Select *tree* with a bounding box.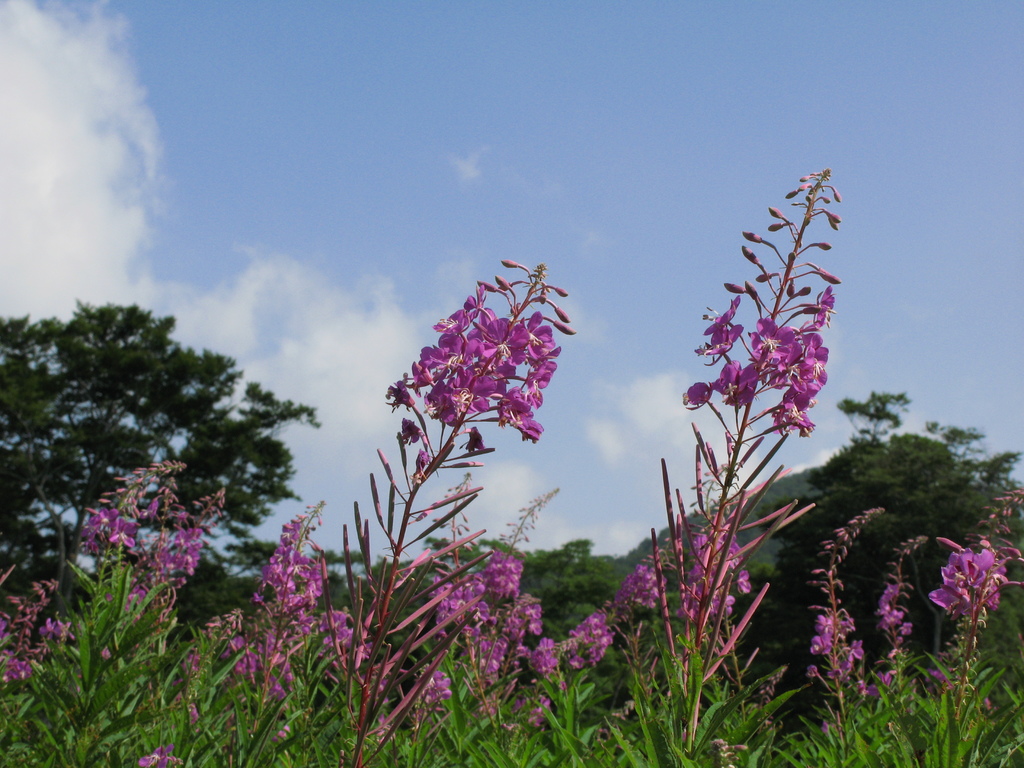
<region>22, 257, 314, 668</region>.
